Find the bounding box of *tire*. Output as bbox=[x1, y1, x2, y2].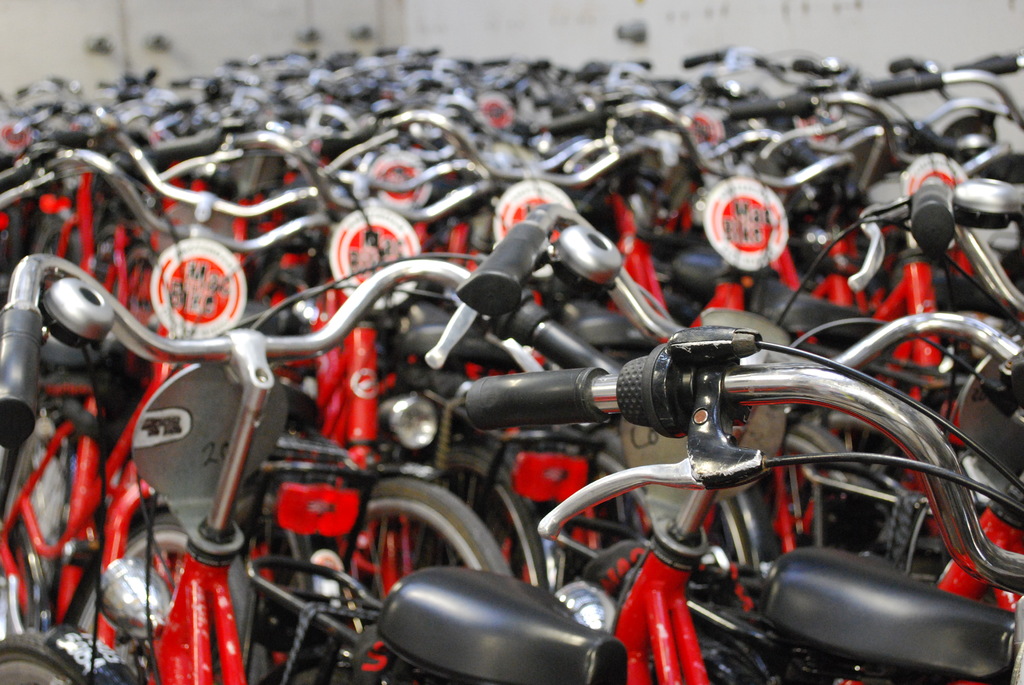
bbox=[1, 629, 77, 684].
